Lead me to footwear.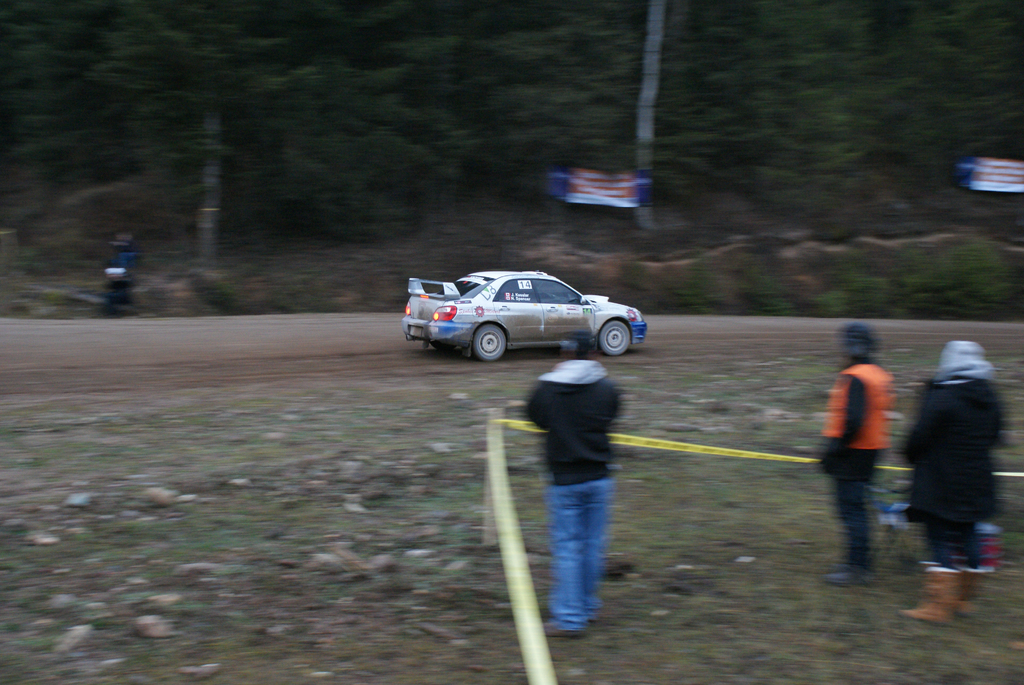
Lead to 585/614/598/626.
